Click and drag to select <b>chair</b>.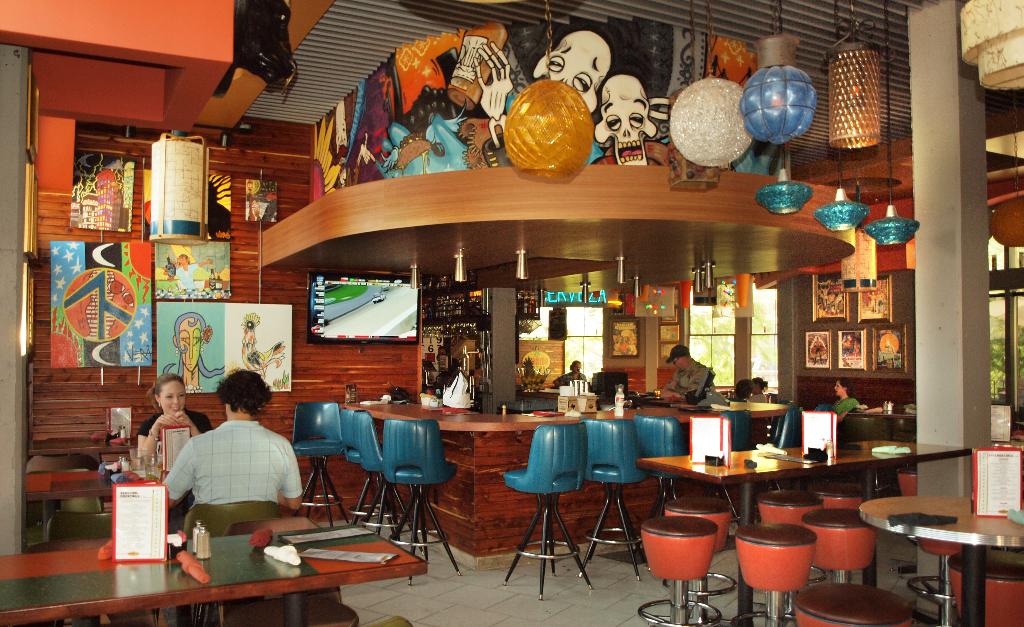
Selection: 803, 507, 879, 583.
